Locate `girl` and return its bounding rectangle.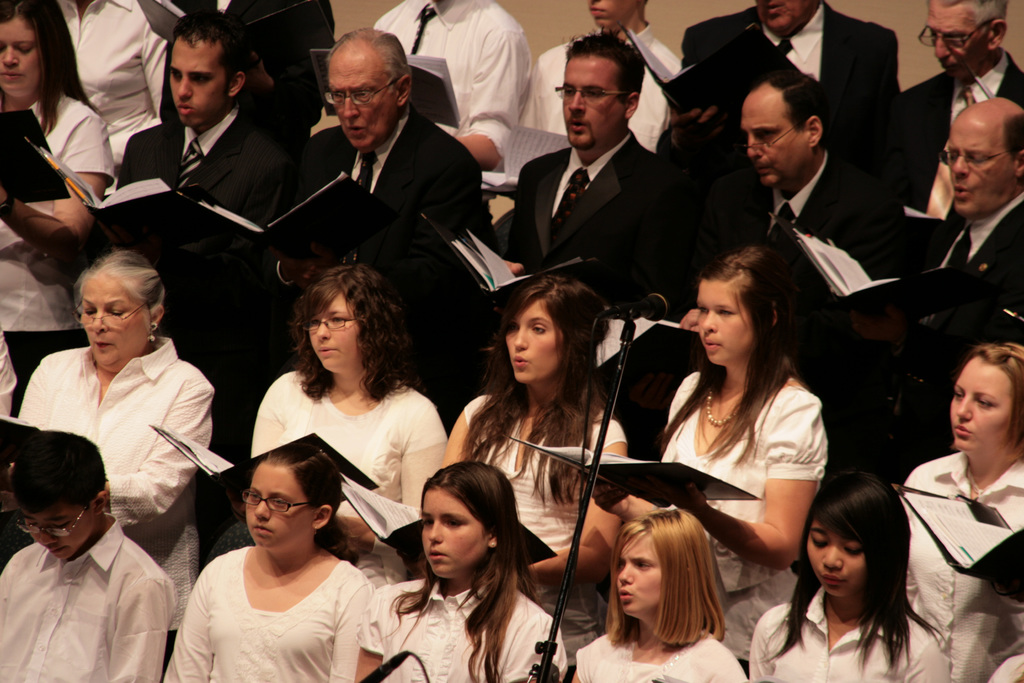
region(351, 462, 572, 682).
